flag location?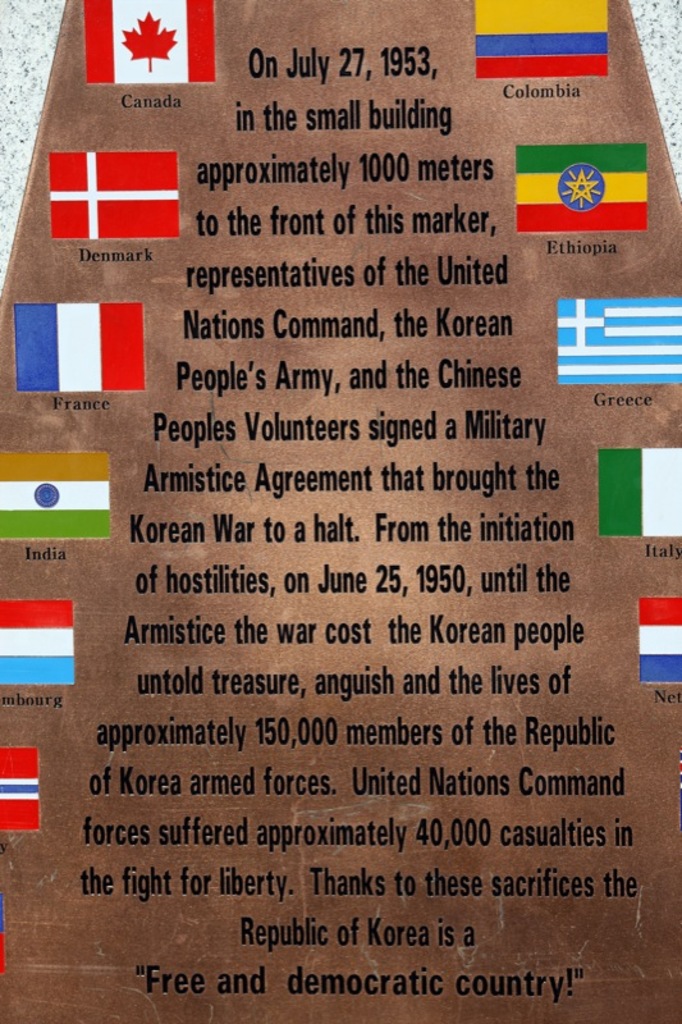
detection(638, 596, 678, 684)
